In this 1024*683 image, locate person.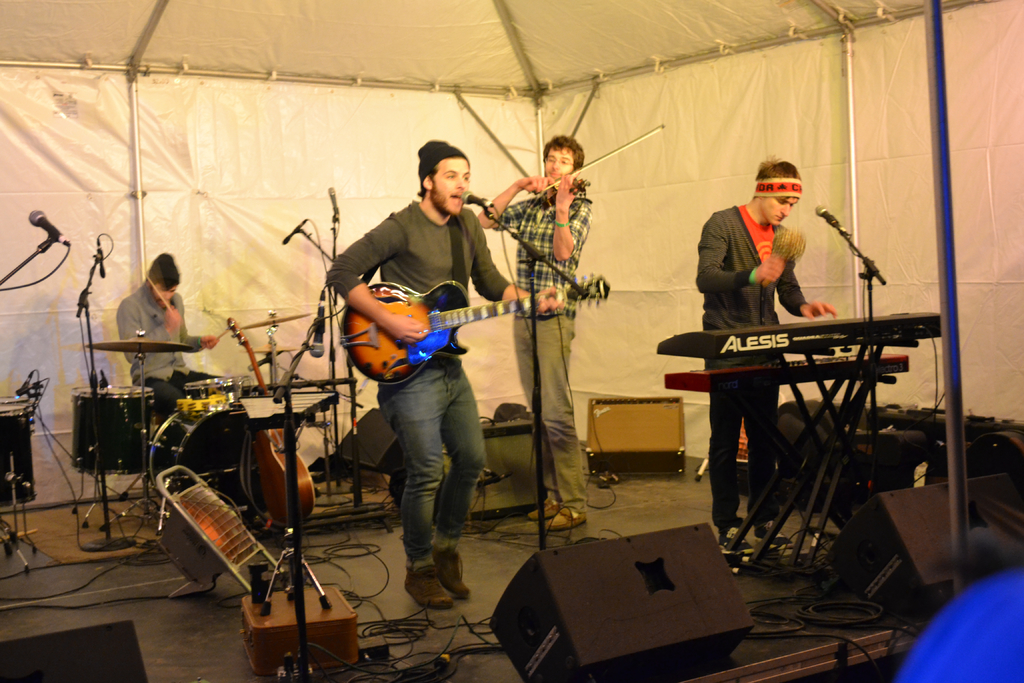
Bounding box: 329:161:502:528.
